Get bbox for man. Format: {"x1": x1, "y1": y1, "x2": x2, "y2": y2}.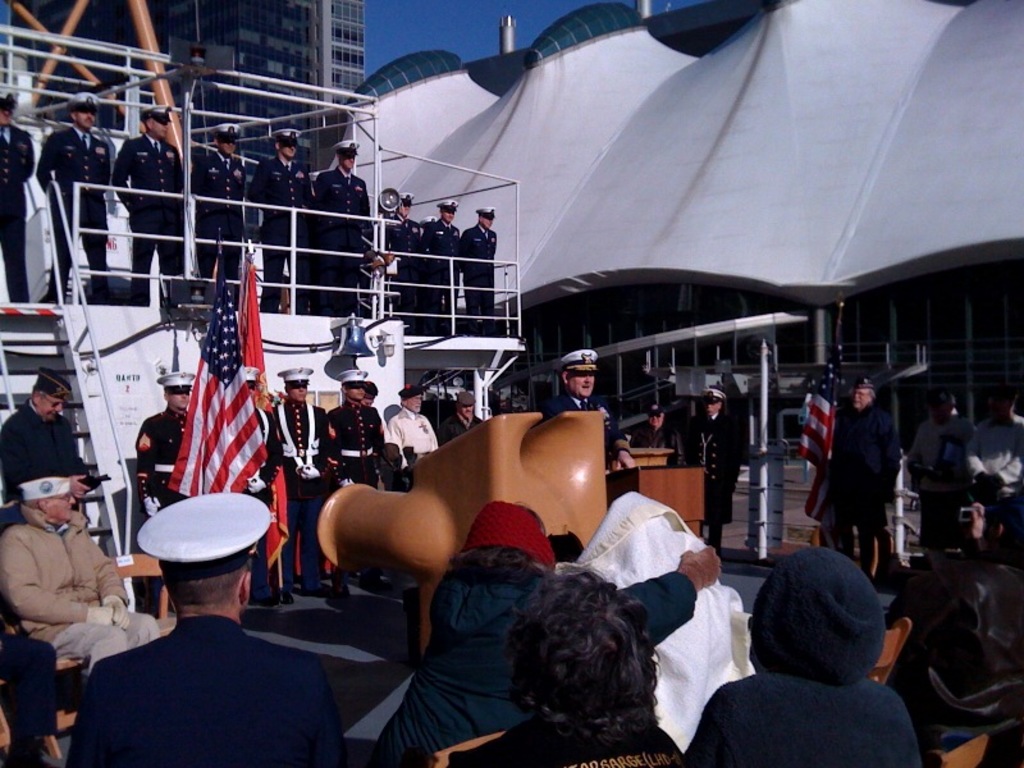
{"x1": 134, "y1": 371, "x2": 196, "y2": 520}.
